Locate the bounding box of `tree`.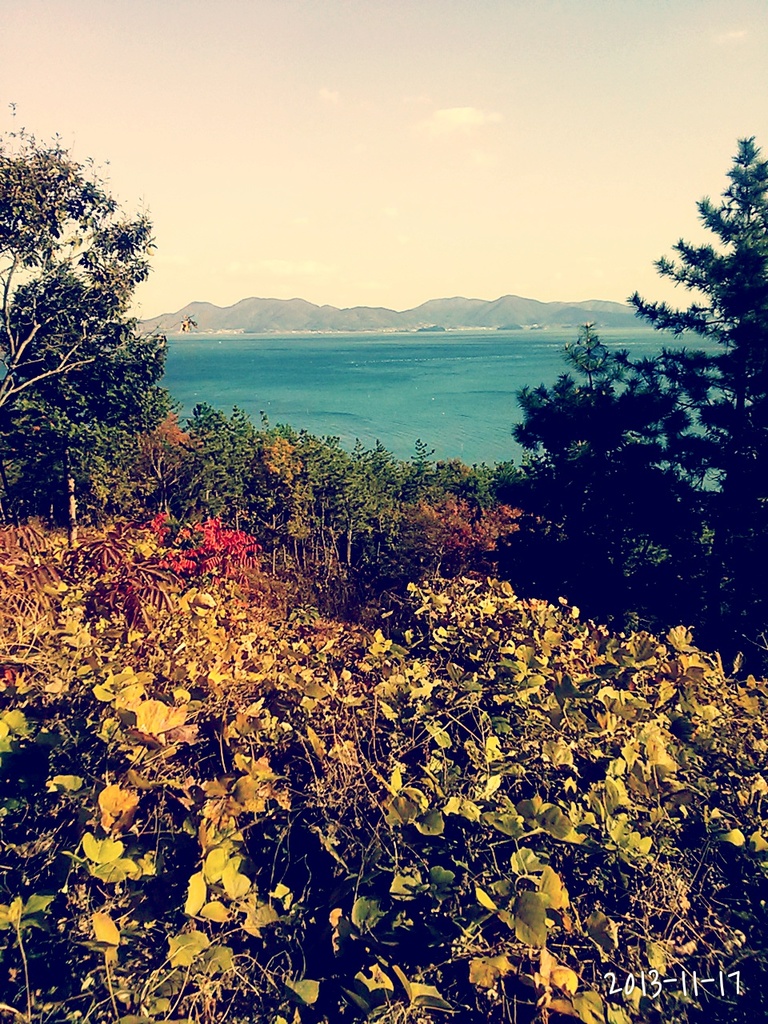
Bounding box: {"left": 485, "top": 364, "right": 694, "bottom": 593}.
